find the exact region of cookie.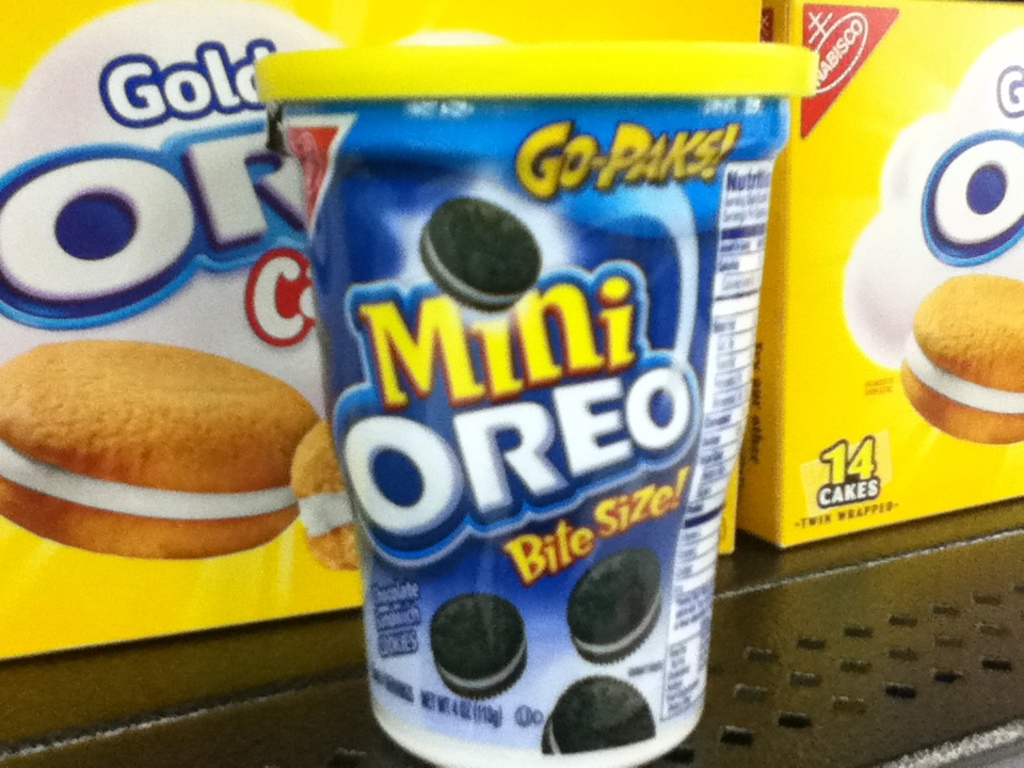
Exact region: x1=416, y1=195, x2=544, y2=311.
